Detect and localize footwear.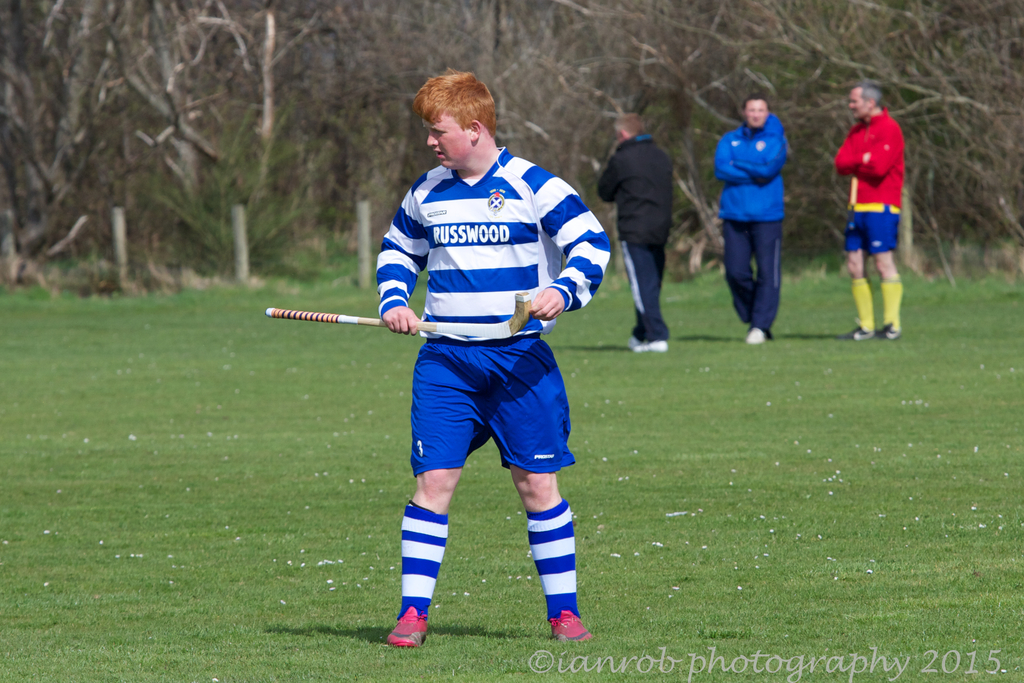
Localized at locate(650, 337, 668, 350).
